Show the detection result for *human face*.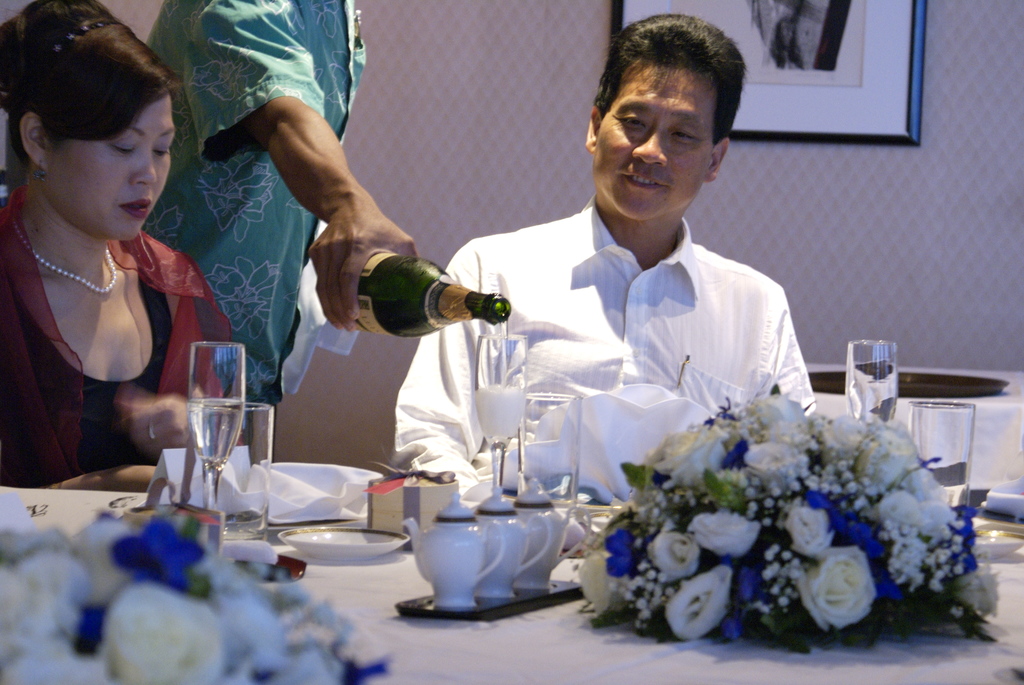
[left=595, top=58, right=712, bottom=222].
